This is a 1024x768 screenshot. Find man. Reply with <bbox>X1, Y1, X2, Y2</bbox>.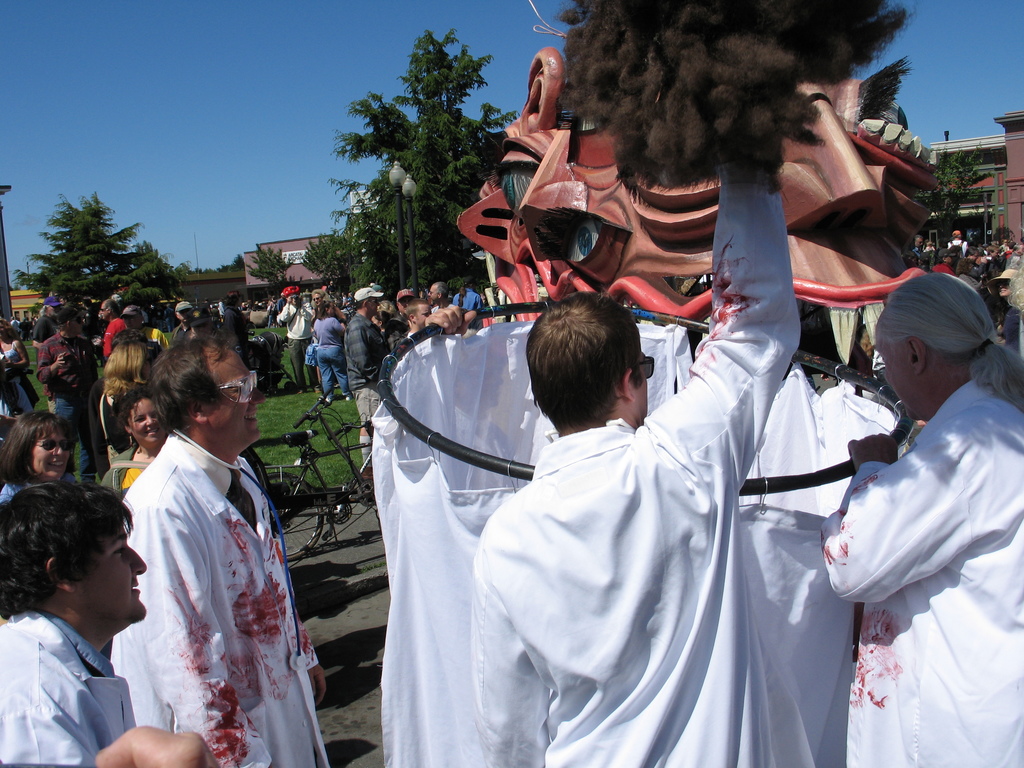
<bbox>95, 296, 123, 353</bbox>.
